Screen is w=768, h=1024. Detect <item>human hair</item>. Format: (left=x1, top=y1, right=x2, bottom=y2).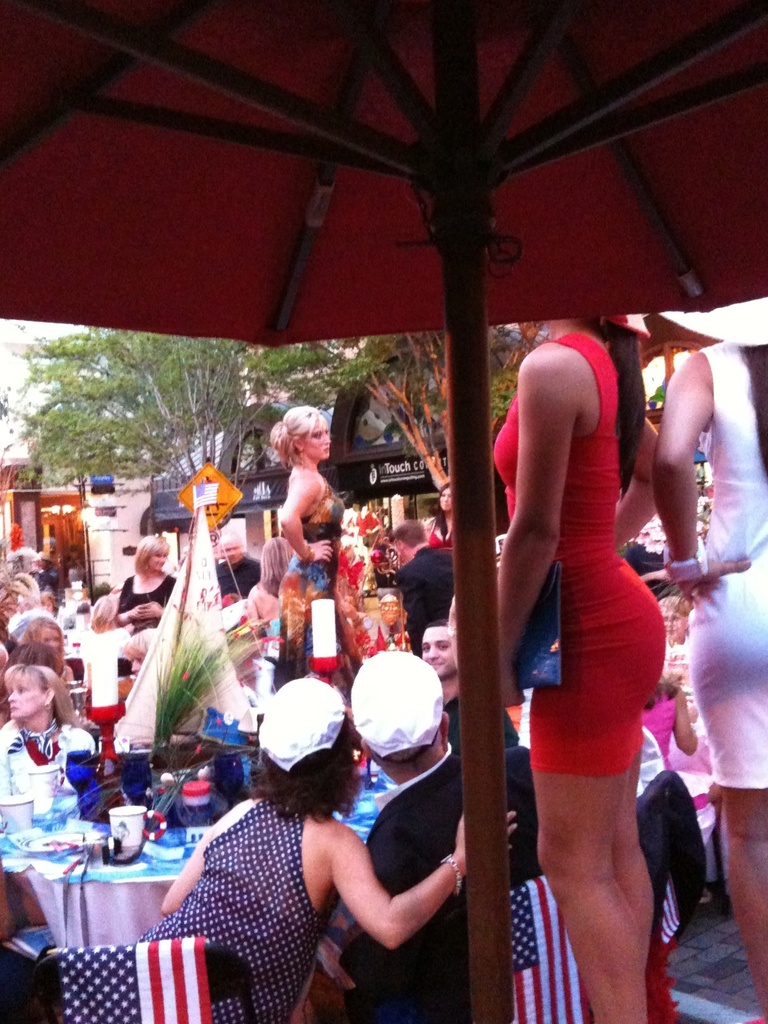
(left=133, top=534, right=172, bottom=584).
